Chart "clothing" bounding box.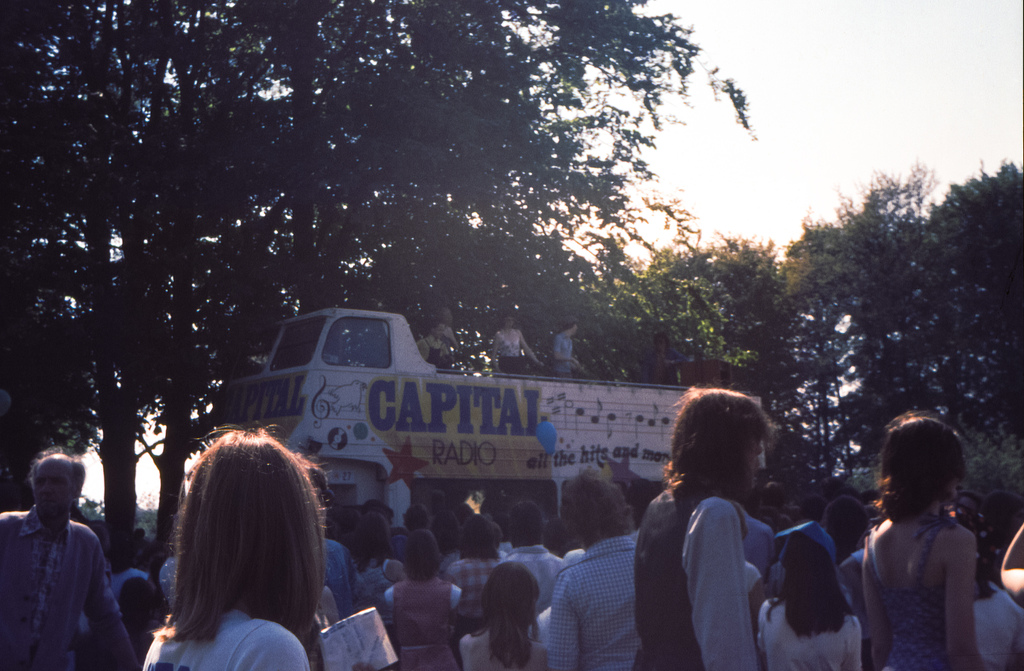
Charted: l=642, t=351, r=691, b=383.
